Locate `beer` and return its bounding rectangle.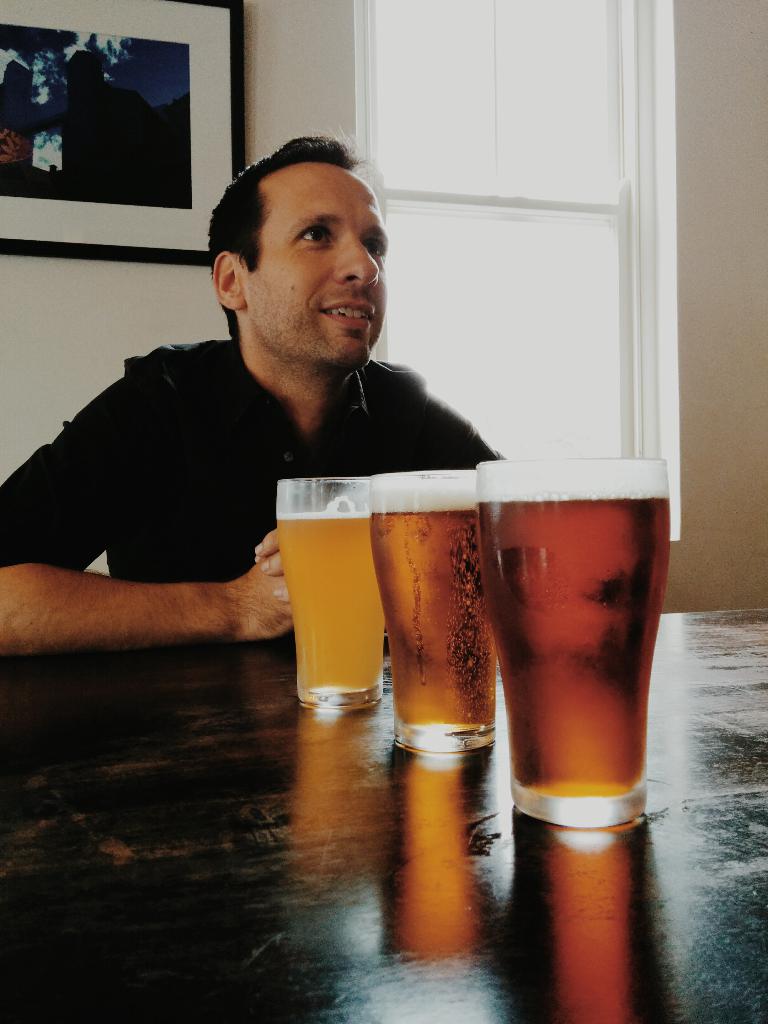
<bbox>280, 508, 392, 699</bbox>.
